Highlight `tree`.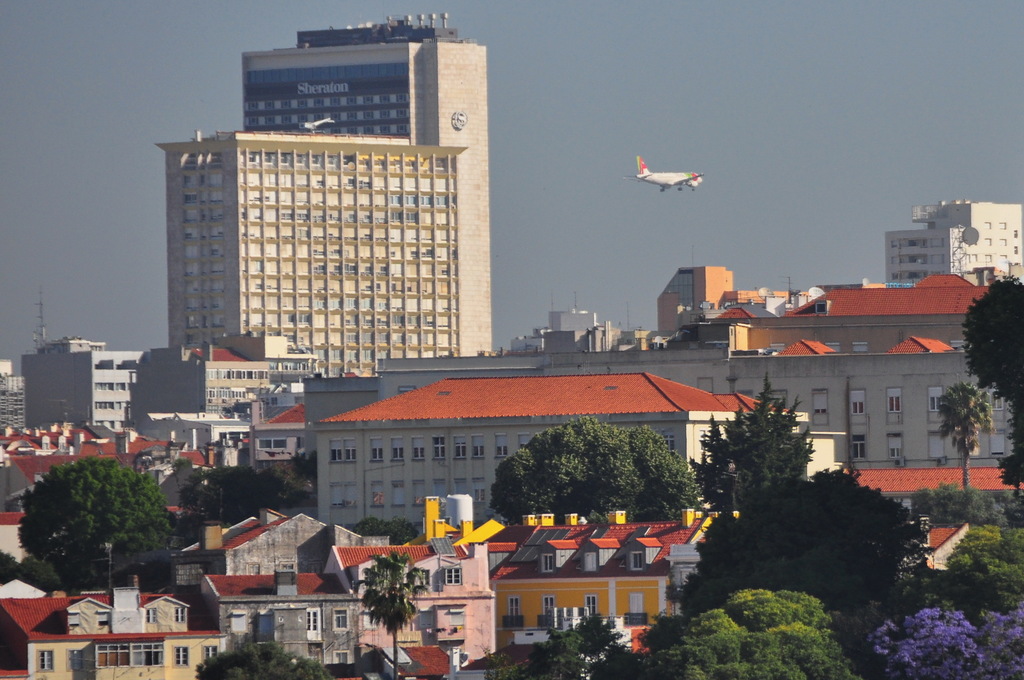
Highlighted region: <region>204, 633, 333, 679</region>.
